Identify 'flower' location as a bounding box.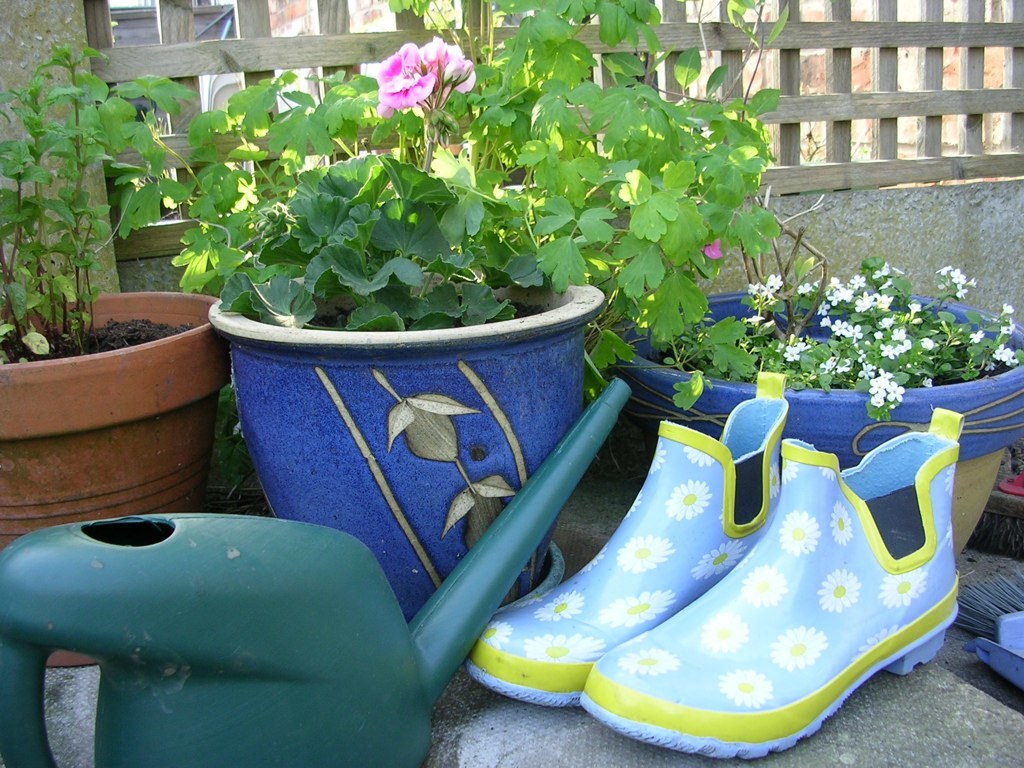
crop(780, 346, 801, 361).
